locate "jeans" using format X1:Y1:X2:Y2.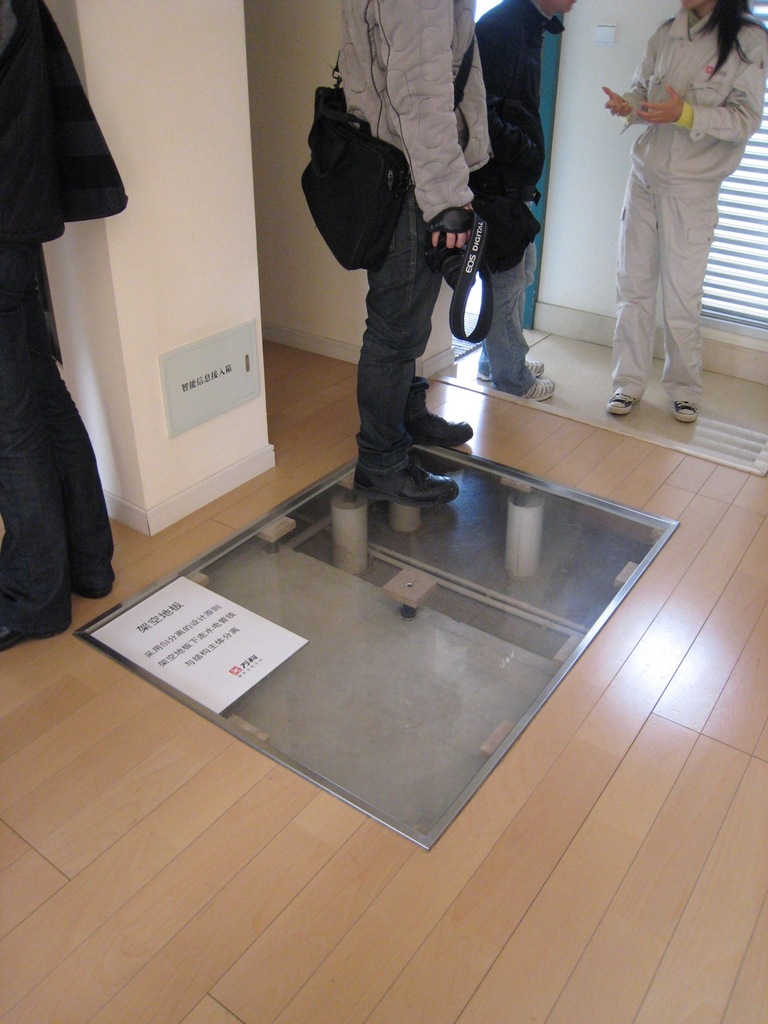
355:182:444:474.
